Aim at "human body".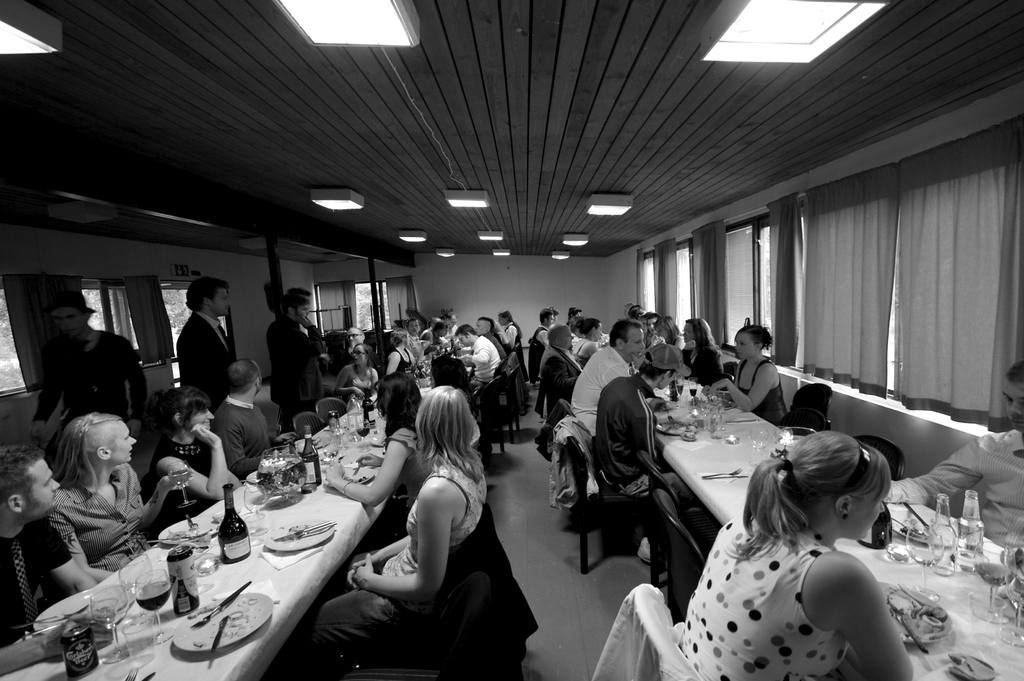
Aimed at region(653, 315, 686, 350).
